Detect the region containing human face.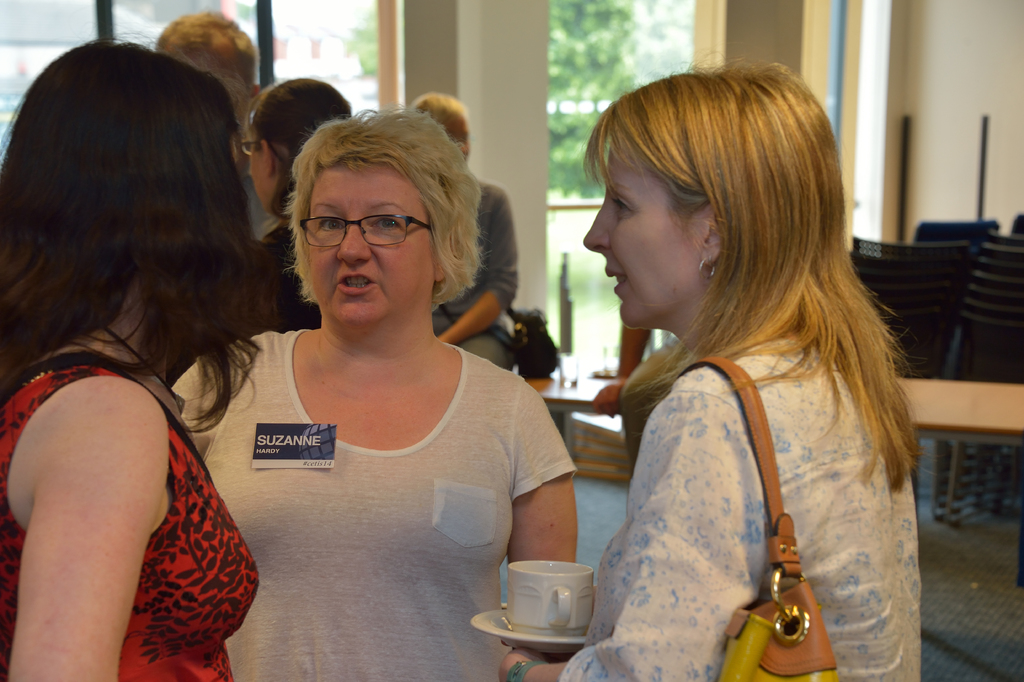
[left=308, top=167, right=428, bottom=329].
